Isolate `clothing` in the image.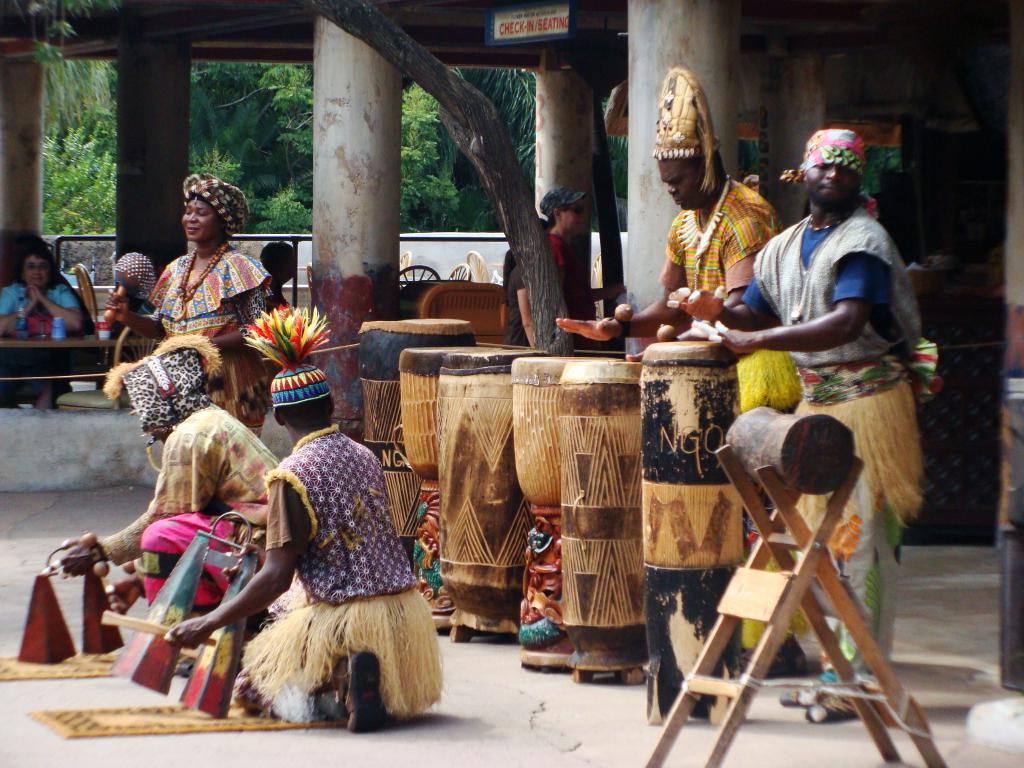
Isolated region: 738:209:926:673.
